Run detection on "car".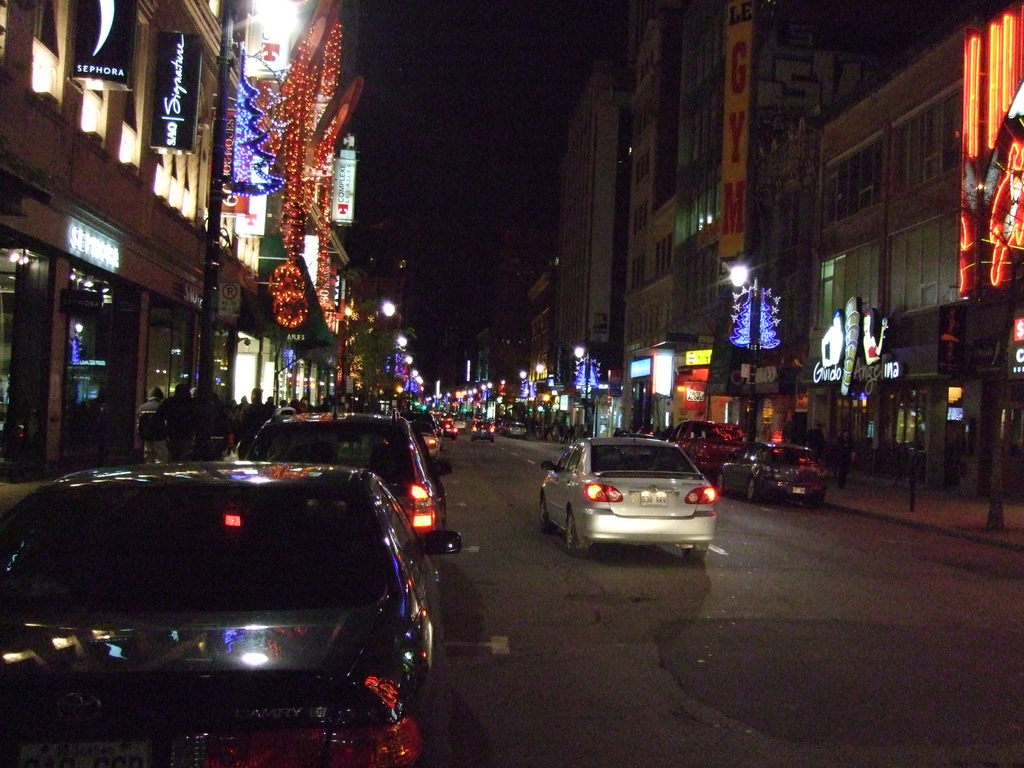
Result: Rect(678, 422, 753, 478).
